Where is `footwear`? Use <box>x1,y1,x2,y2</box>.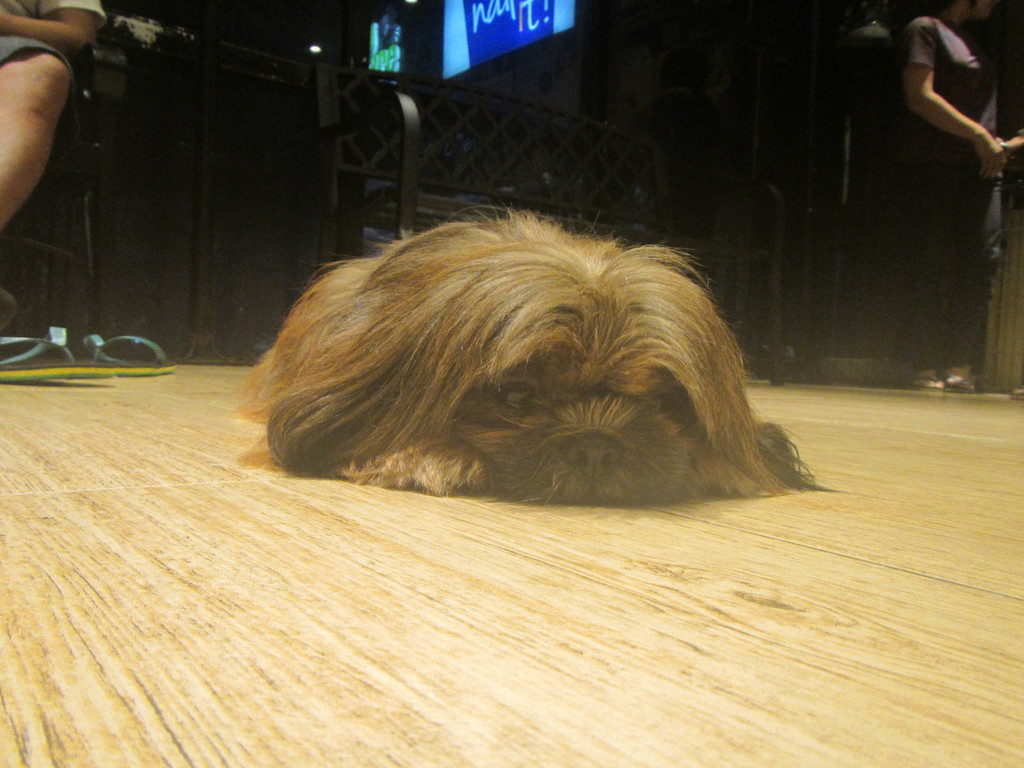
<box>911,379,940,388</box>.
